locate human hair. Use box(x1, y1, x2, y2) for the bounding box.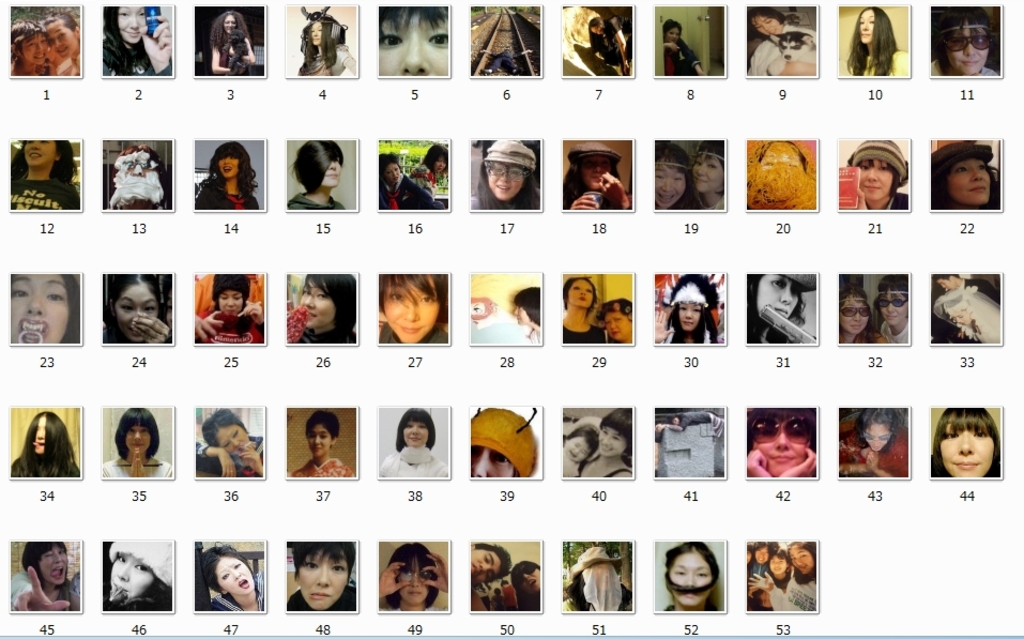
box(300, 273, 355, 341).
